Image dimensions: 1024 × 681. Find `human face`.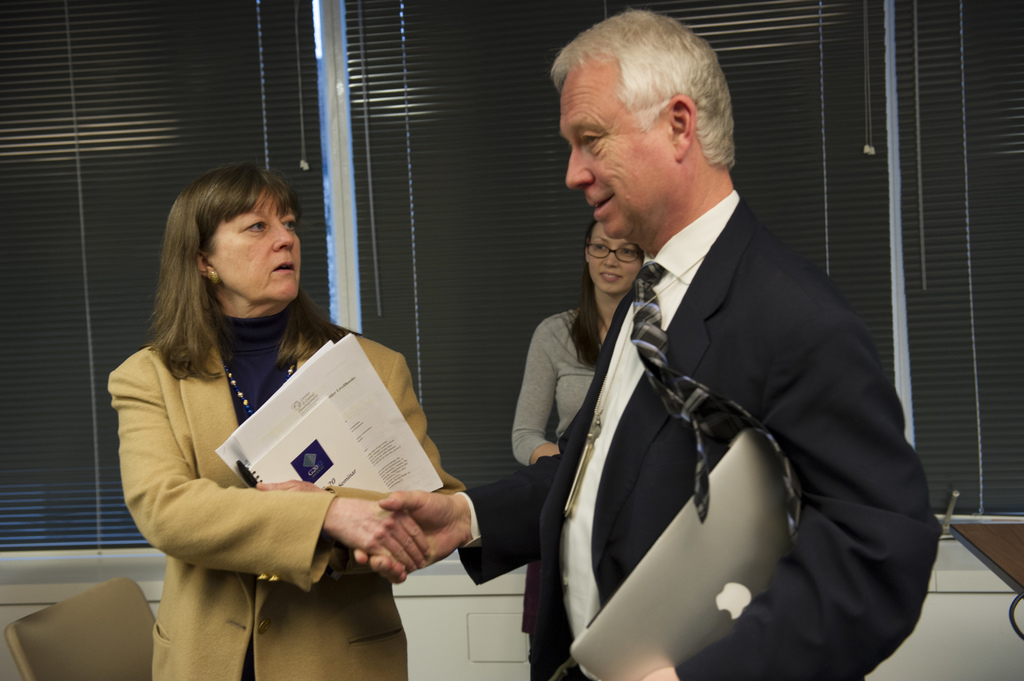
[x1=213, y1=190, x2=306, y2=303].
